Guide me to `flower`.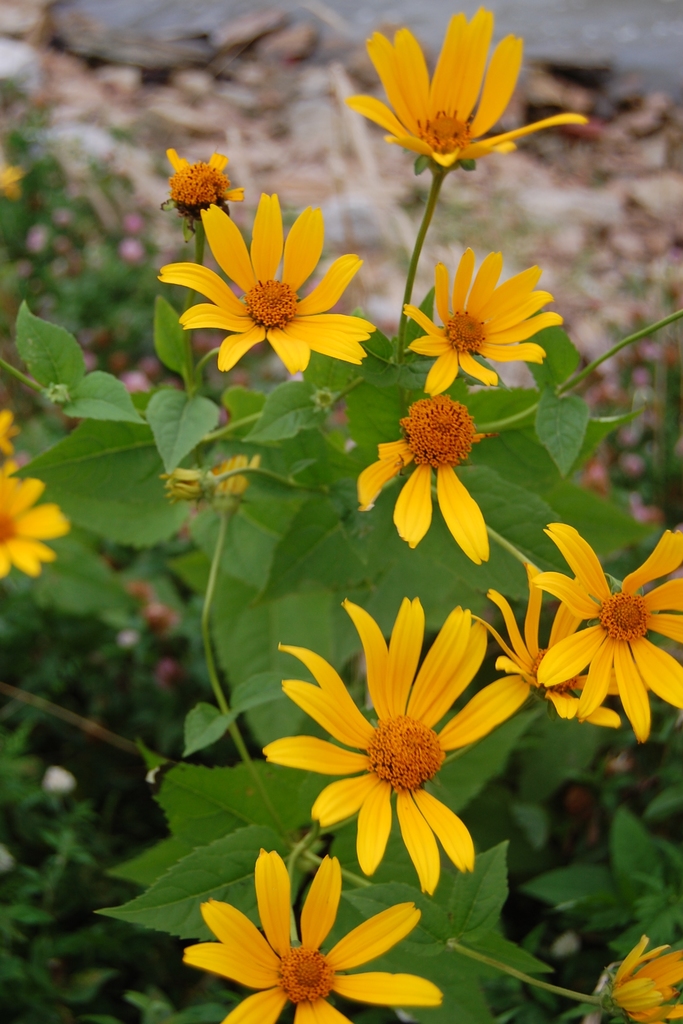
Guidance: Rect(403, 244, 569, 405).
